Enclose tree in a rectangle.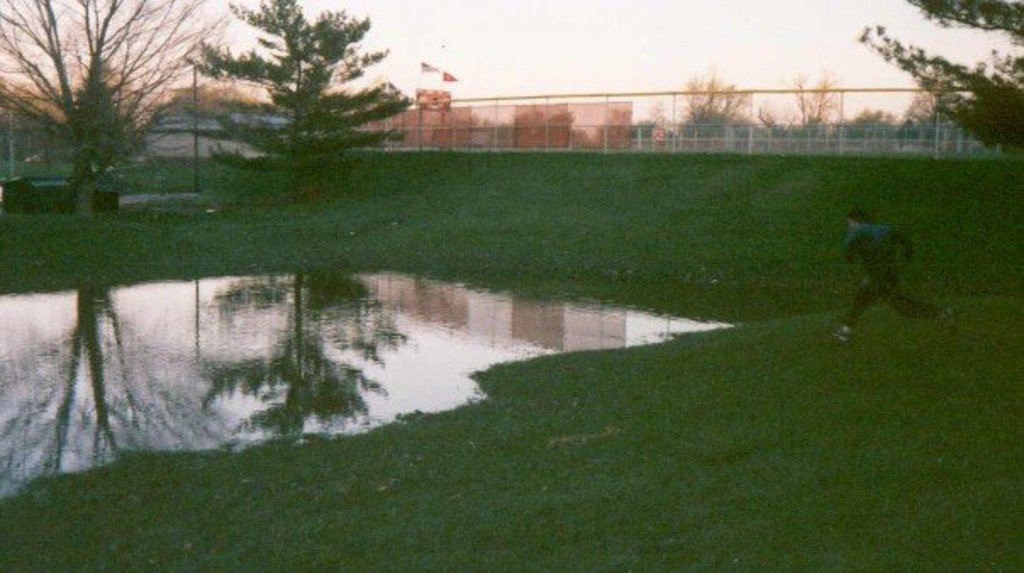
bbox=(158, 0, 412, 193).
